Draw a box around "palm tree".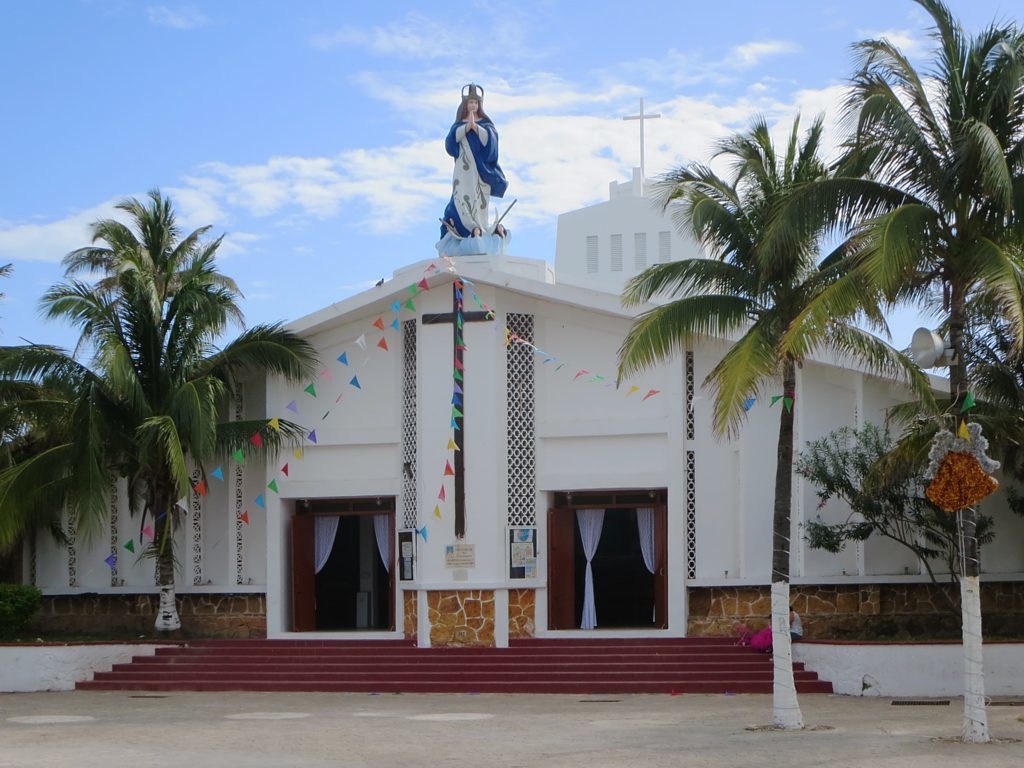
(31, 201, 244, 638).
